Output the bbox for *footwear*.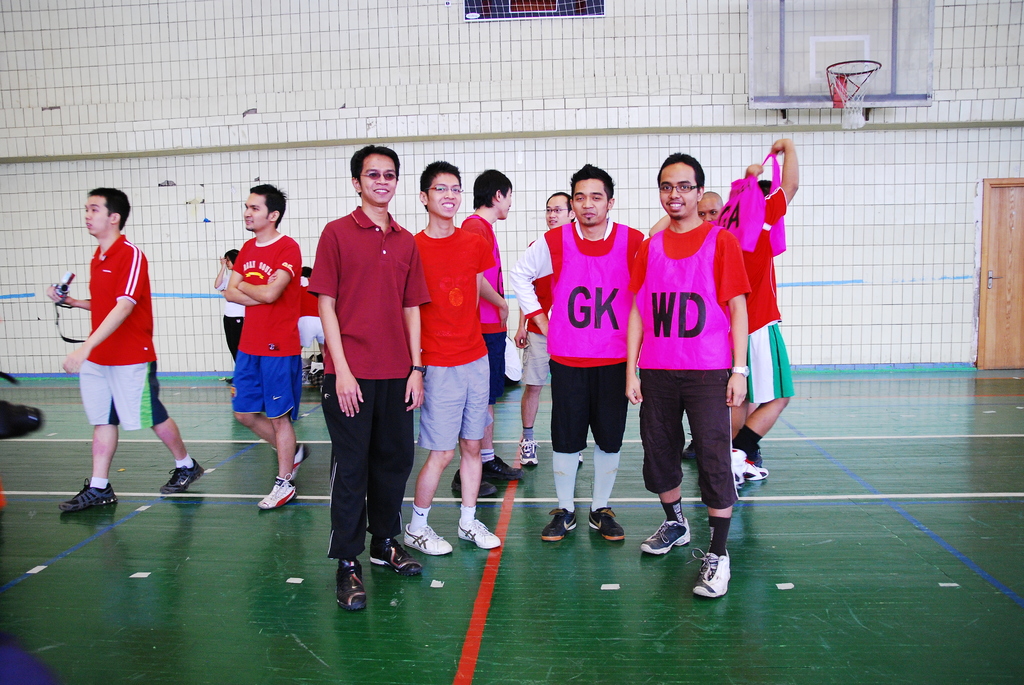
x1=292 y1=441 x2=308 y2=487.
